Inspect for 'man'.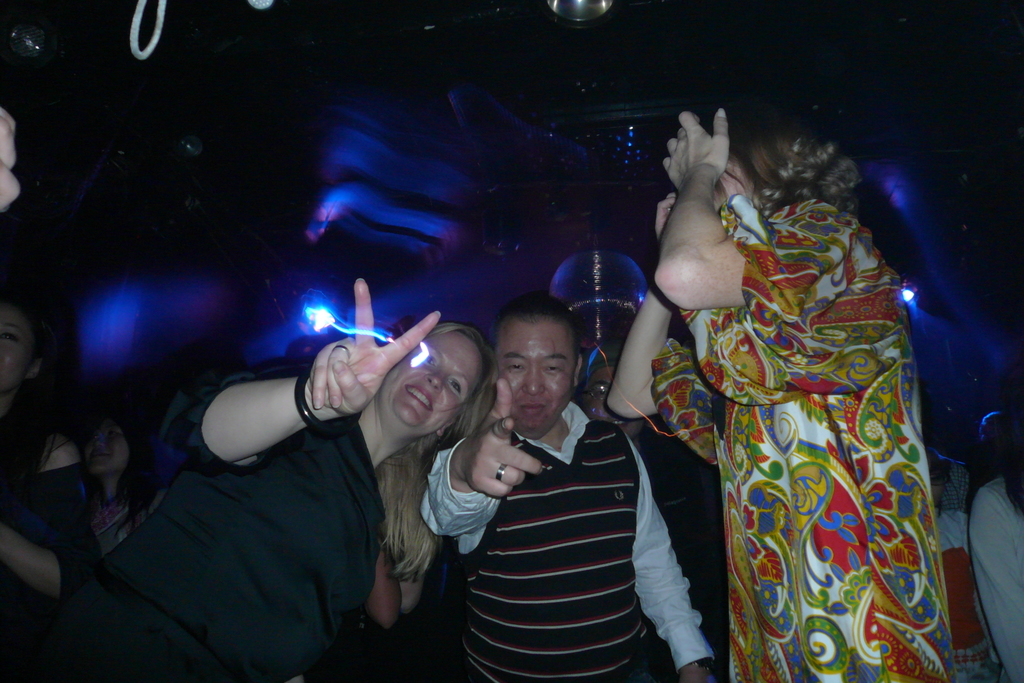
Inspection: Rect(408, 289, 718, 682).
